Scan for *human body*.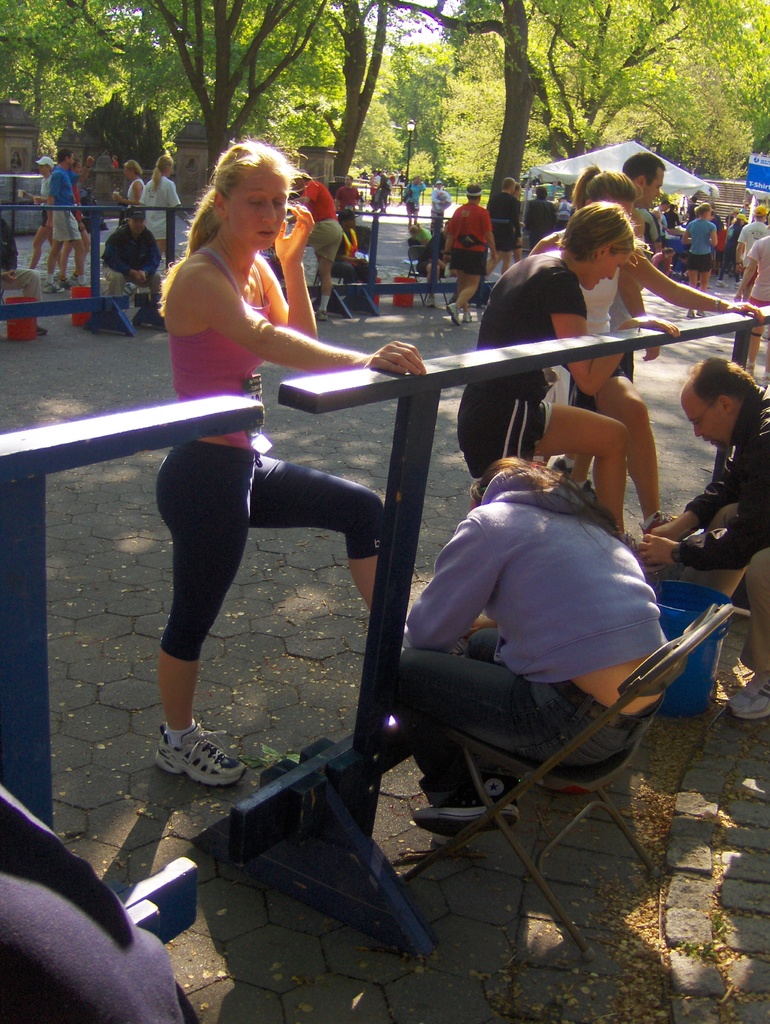
Scan result: region(132, 143, 393, 760).
